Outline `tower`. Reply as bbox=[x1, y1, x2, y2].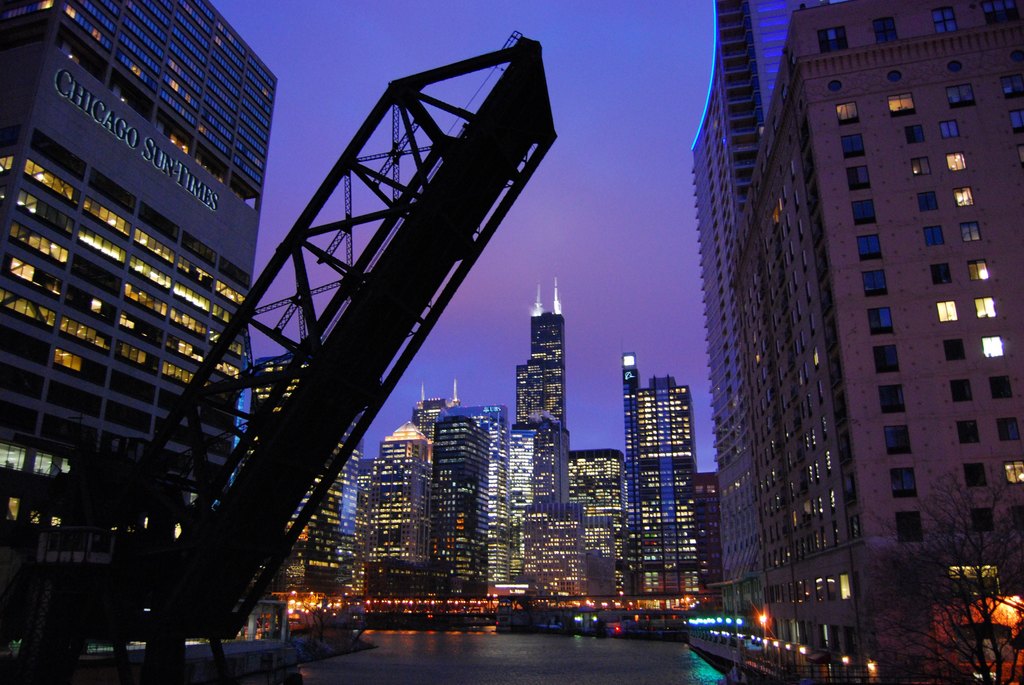
bbox=[619, 356, 723, 597].
